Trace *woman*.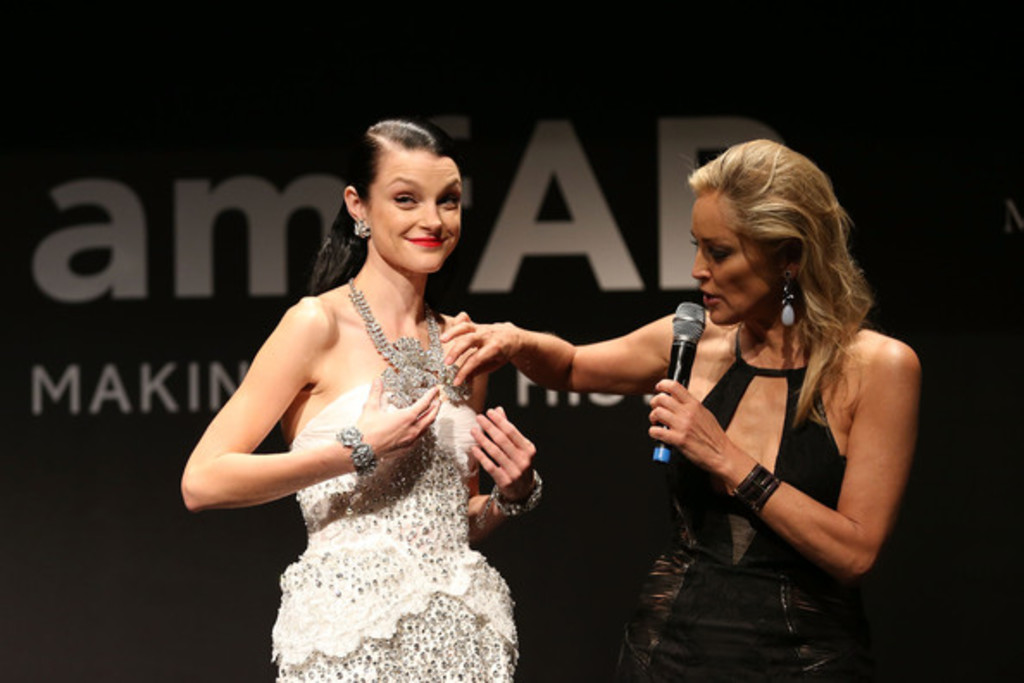
Traced to <region>433, 147, 922, 681</region>.
